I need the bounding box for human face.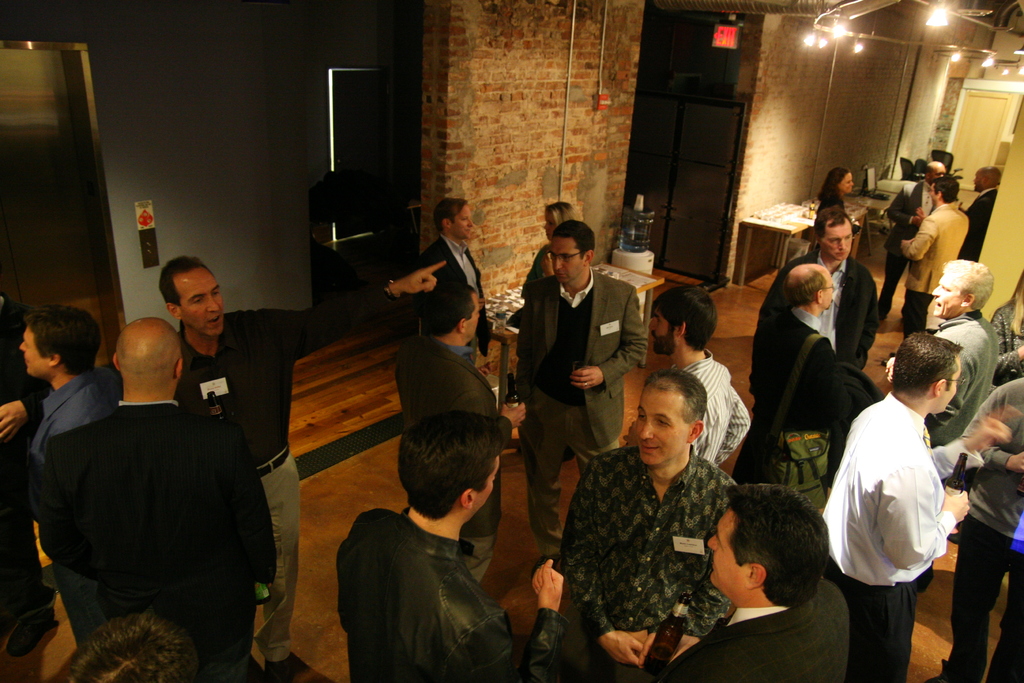
Here it is: l=824, t=273, r=834, b=309.
